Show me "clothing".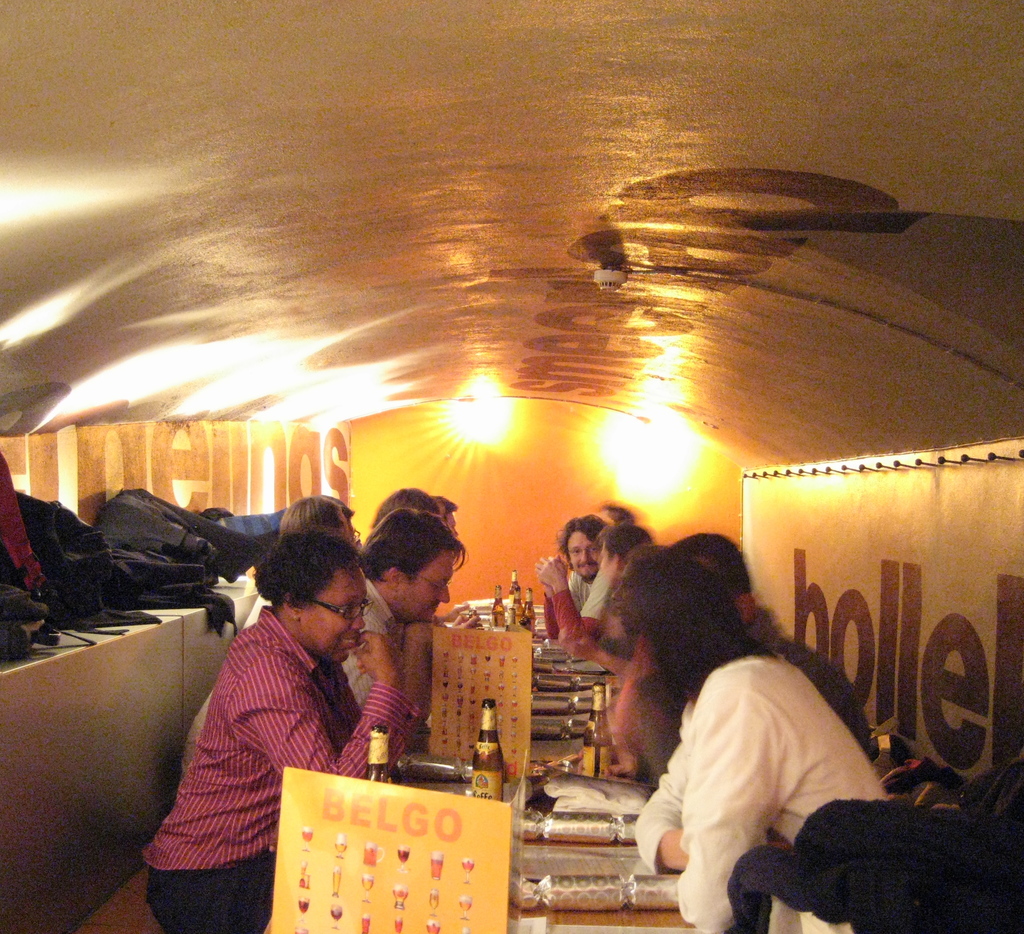
"clothing" is here: box(550, 590, 618, 641).
